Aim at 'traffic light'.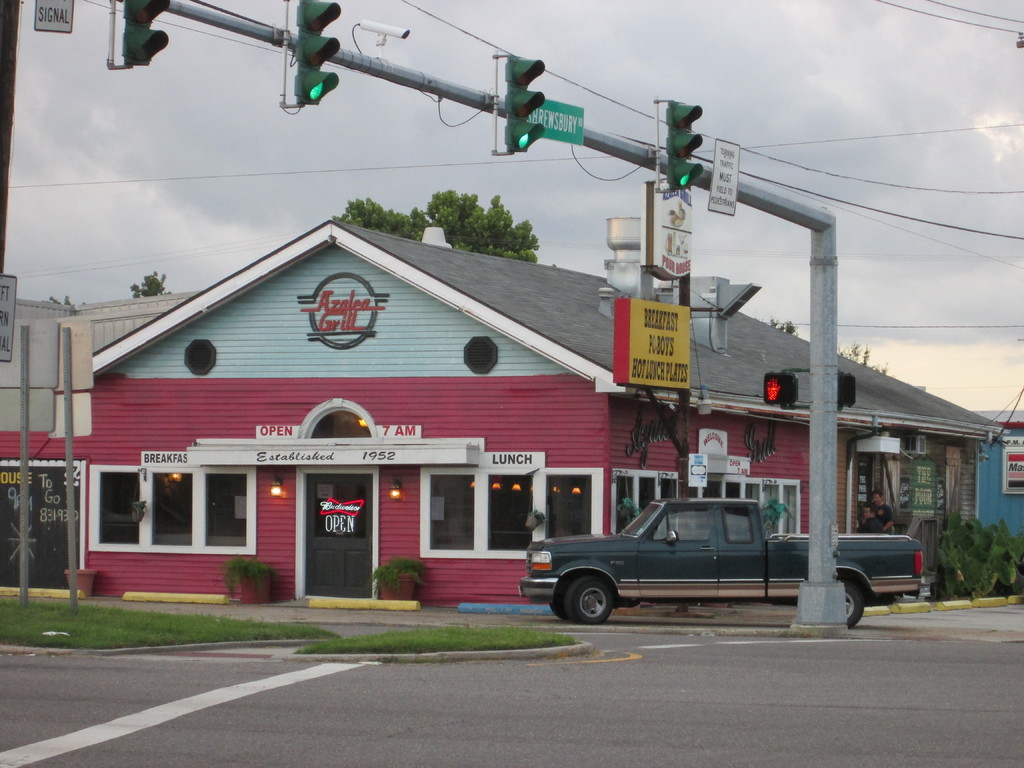
Aimed at crop(283, 0, 340, 109).
